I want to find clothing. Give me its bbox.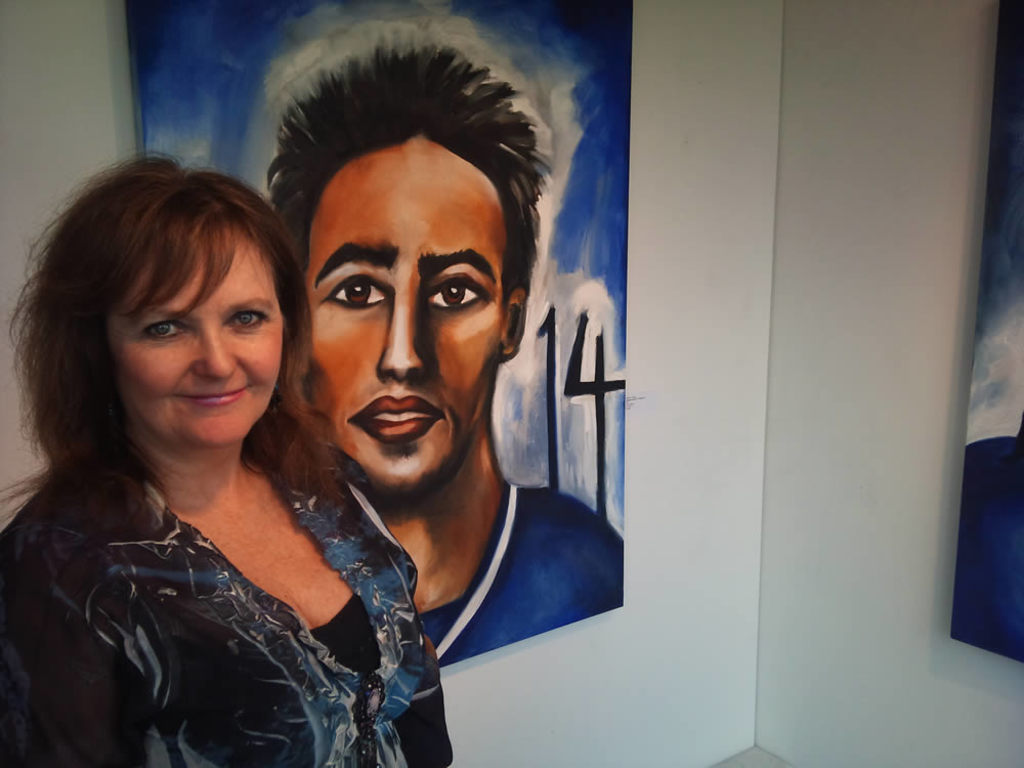
left=427, top=486, right=621, bottom=669.
